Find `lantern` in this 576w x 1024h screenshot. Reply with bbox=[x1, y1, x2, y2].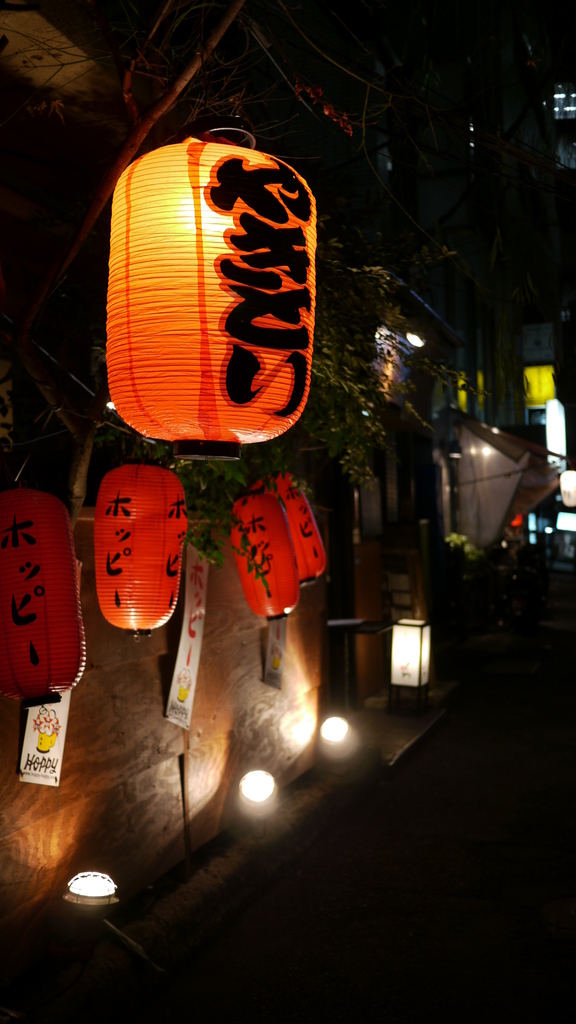
bbox=[391, 615, 433, 701].
